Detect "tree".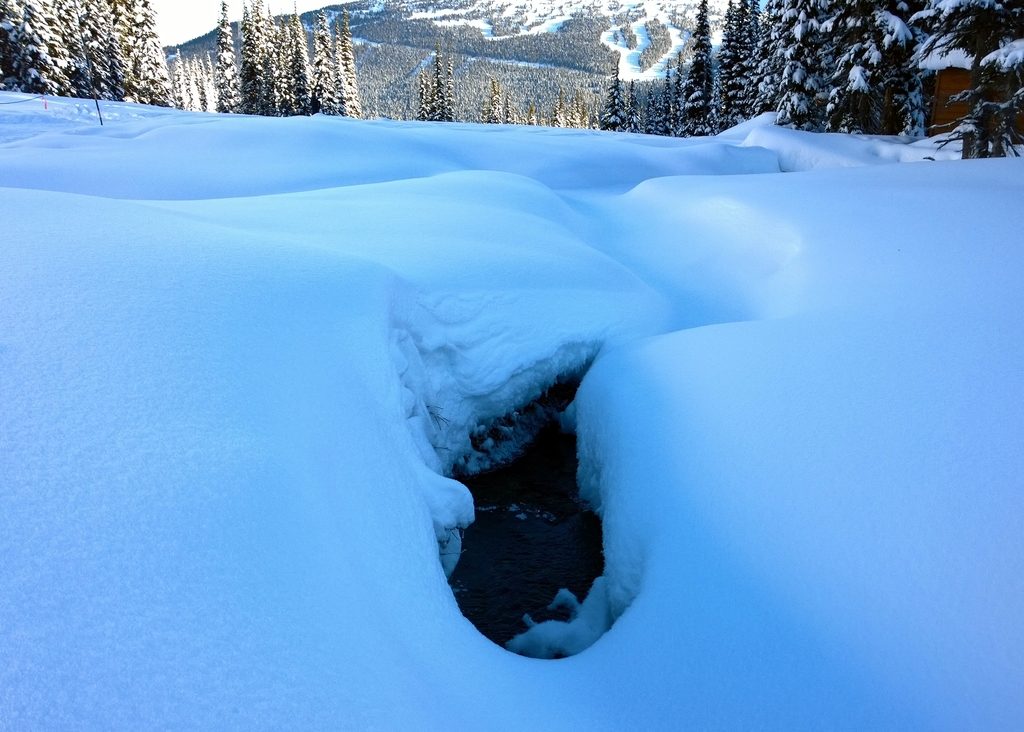
Detected at [x1=218, y1=0, x2=244, y2=116].
